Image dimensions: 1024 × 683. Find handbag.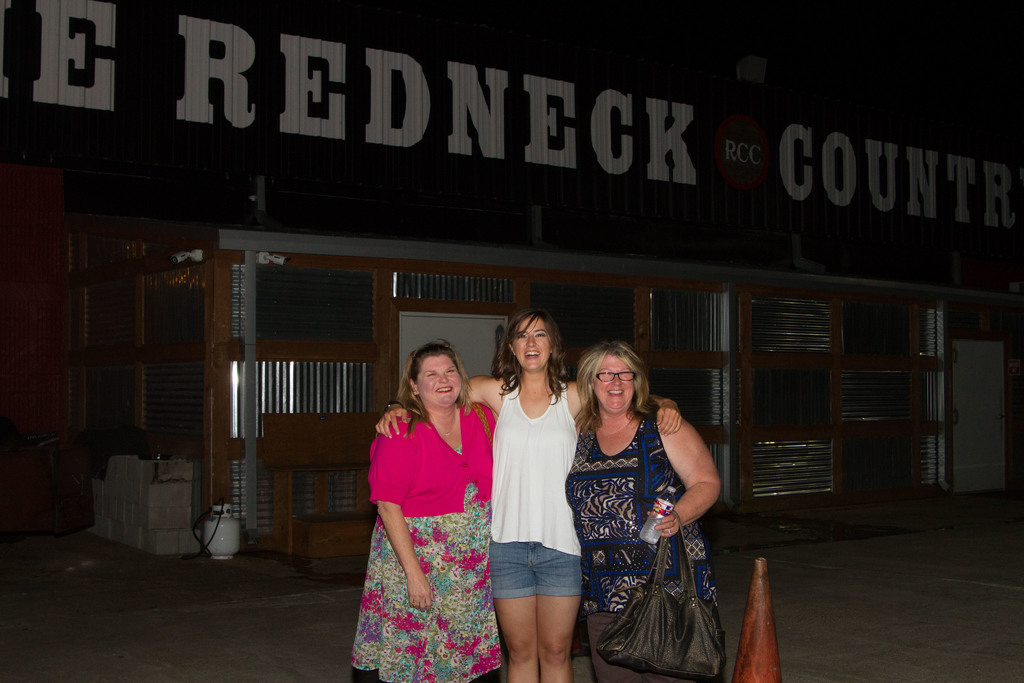
<bbox>596, 513, 727, 682</bbox>.
